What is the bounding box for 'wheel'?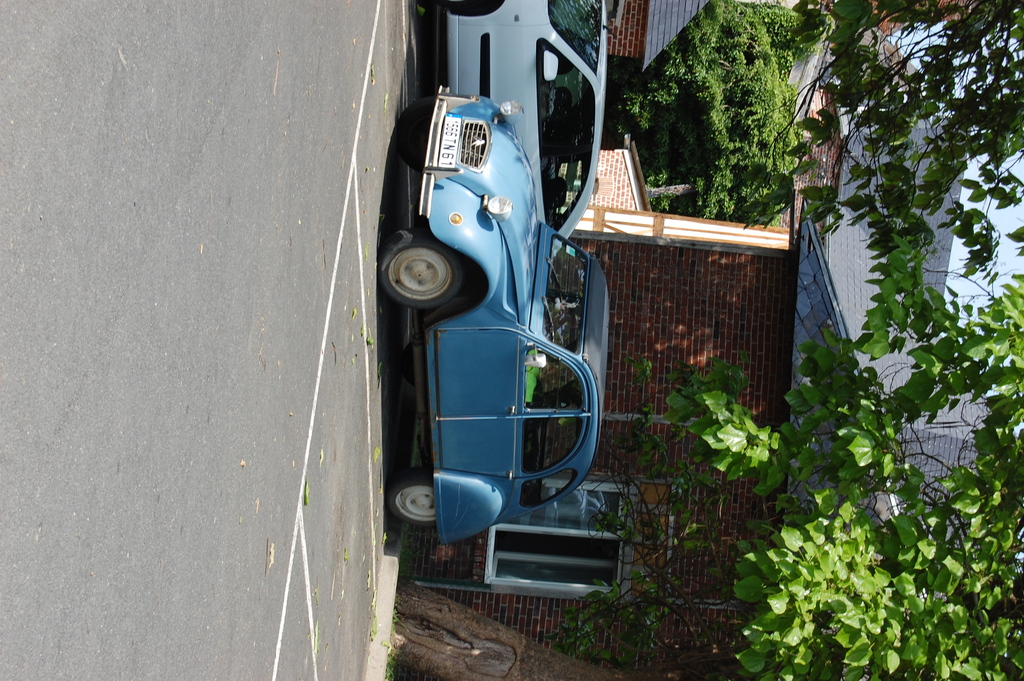
{"left": 386, "top": 234, "right": 469, "bottom": 315}.
